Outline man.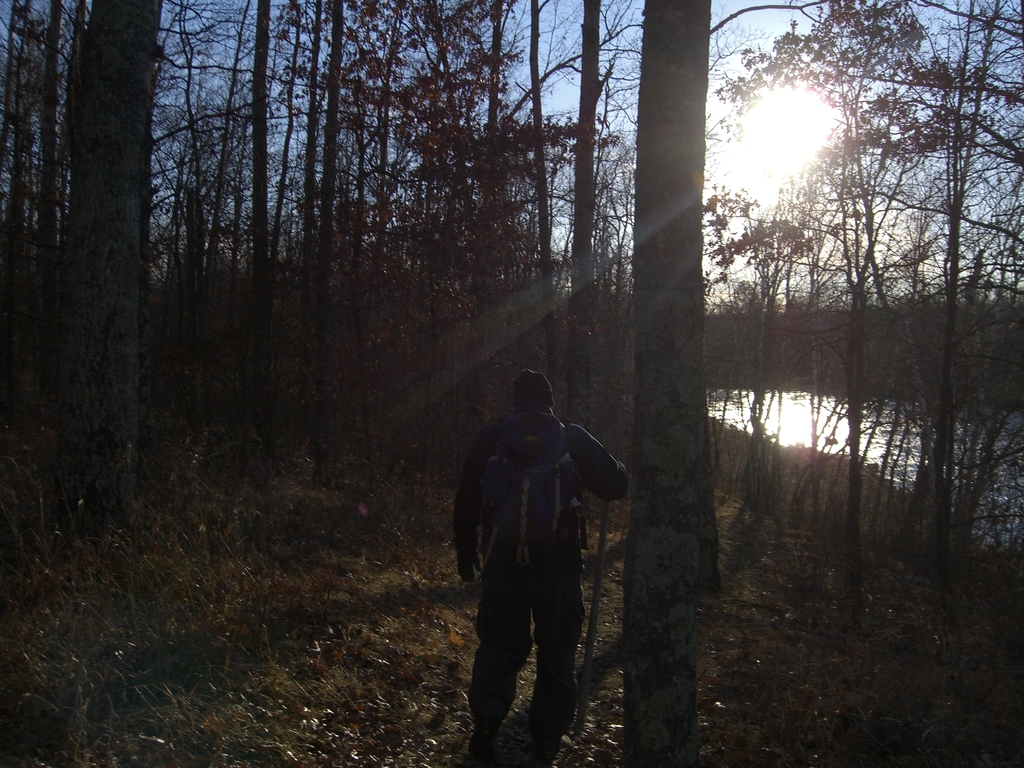
Outline: Rect(446, 367, 630, 767).
